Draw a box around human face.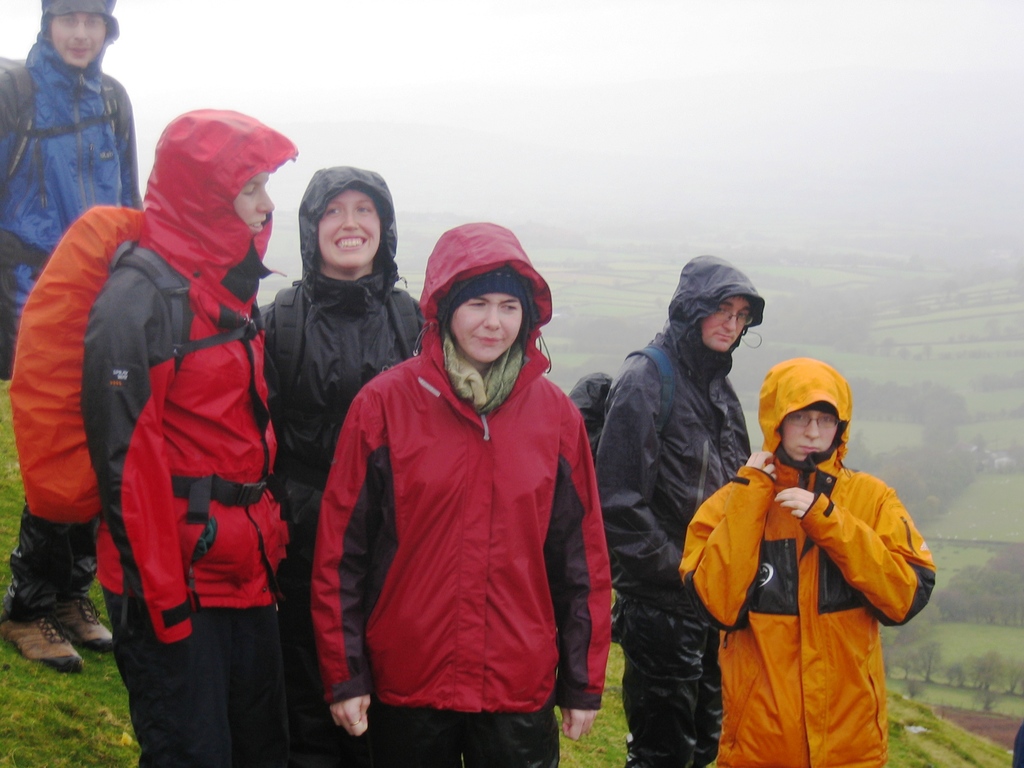
bbox=[787, 408, 840, 463].
